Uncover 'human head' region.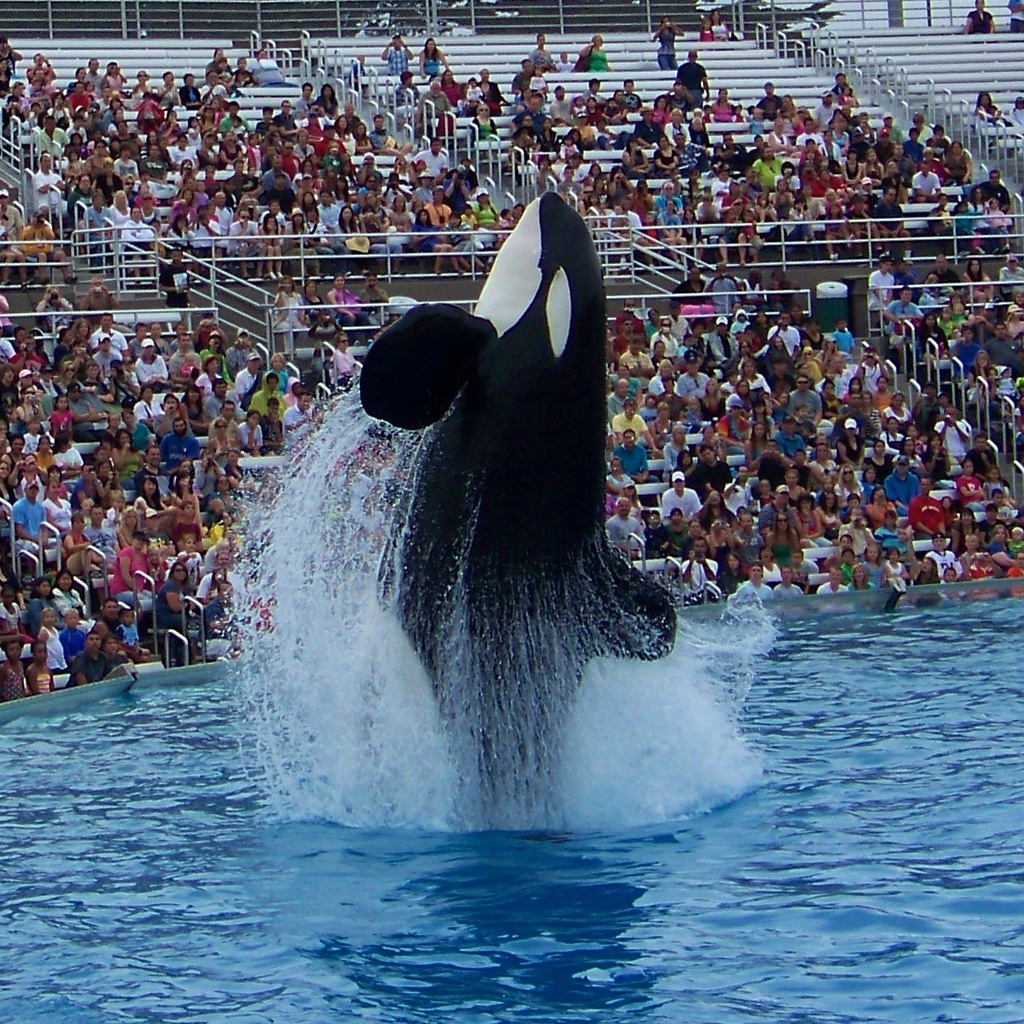
Uncovered: region(987, 529, 1009, 541).
